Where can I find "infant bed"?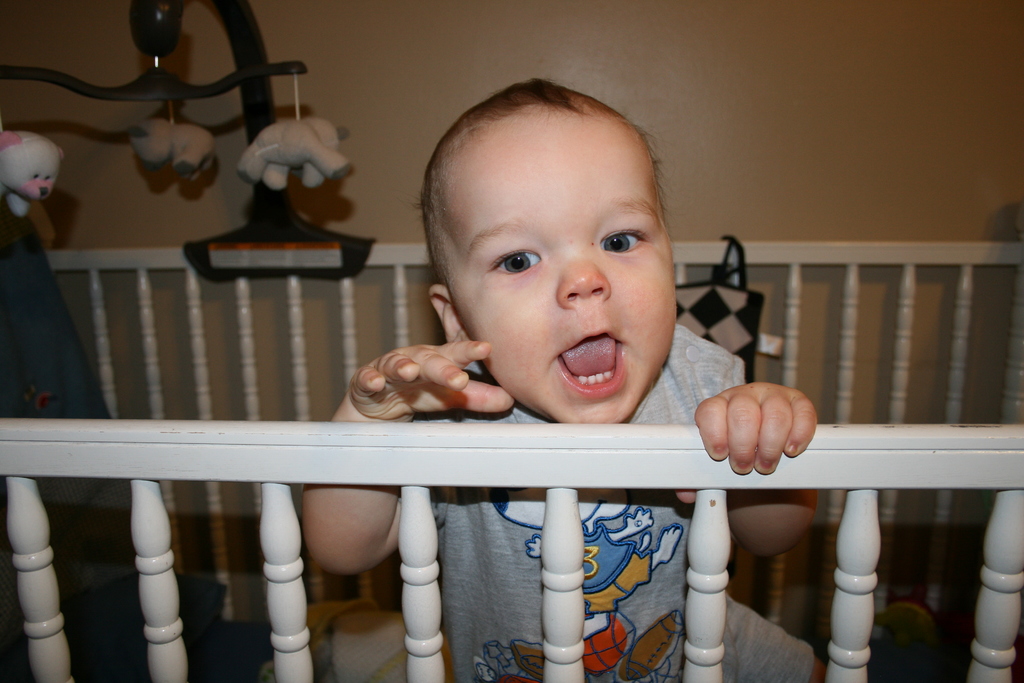
You can find it at 0,238,1023,682.
